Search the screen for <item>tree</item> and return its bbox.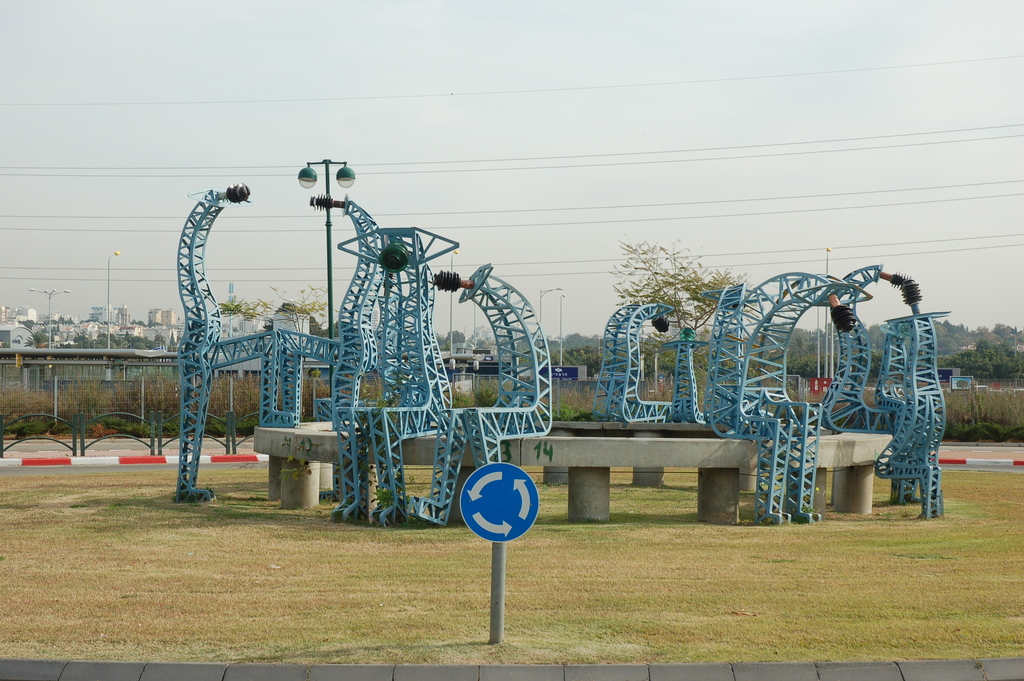
Found: rect(214, 283, 330, 334).
